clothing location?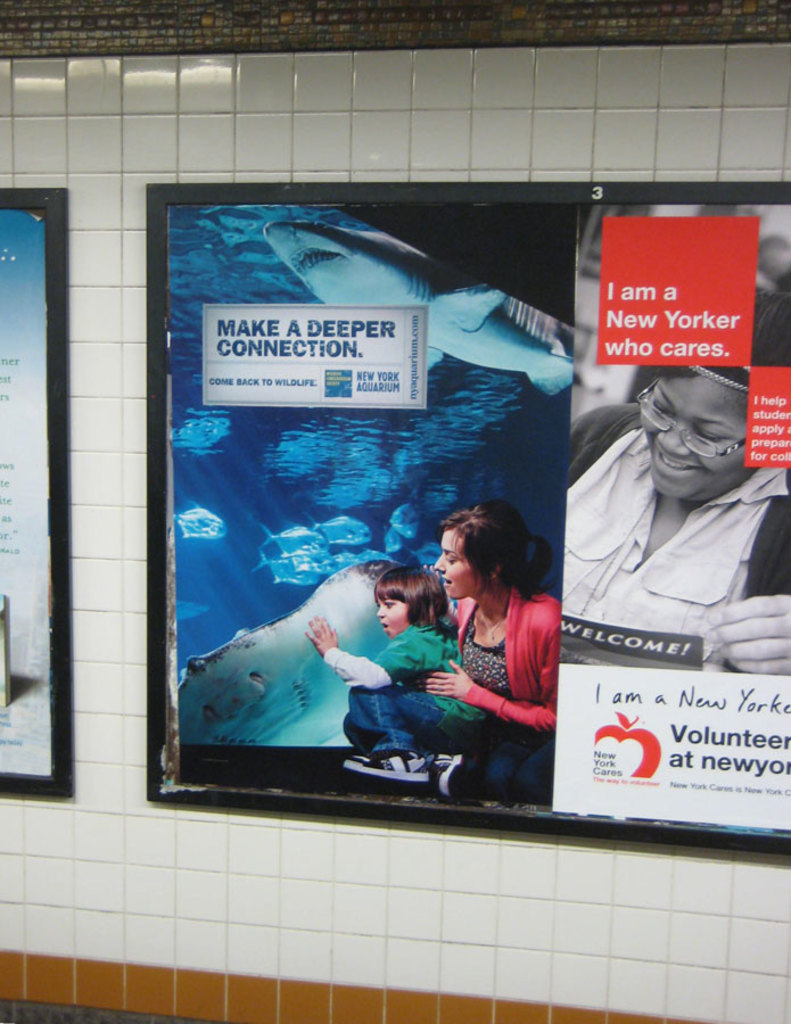
<region>453, 585, 563, 794</region>
